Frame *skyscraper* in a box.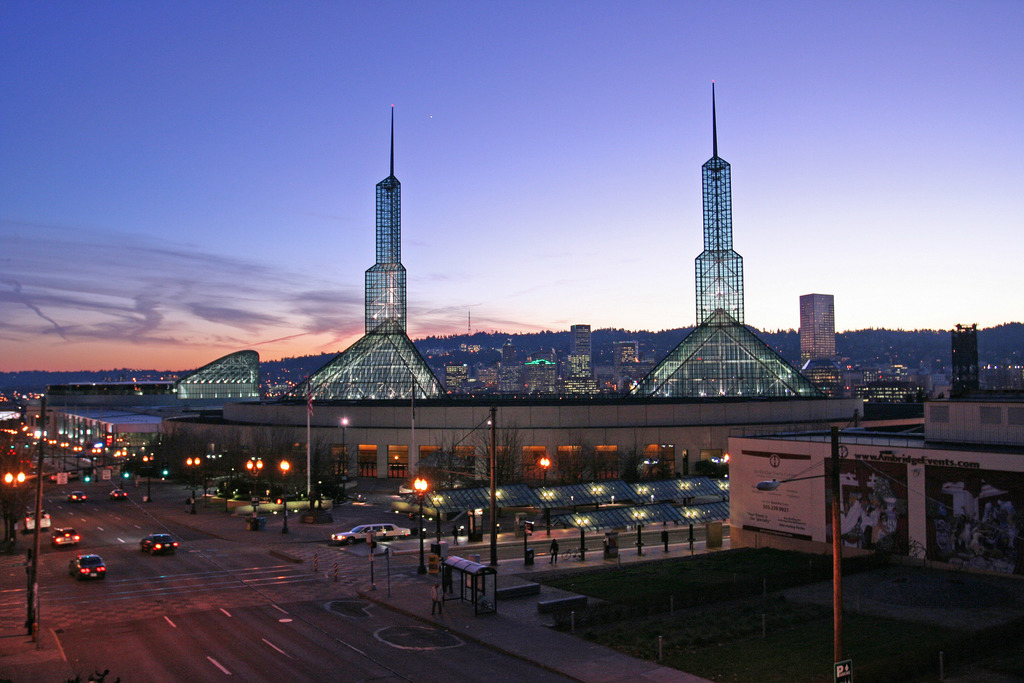
box(444, 361, 464, 394).
